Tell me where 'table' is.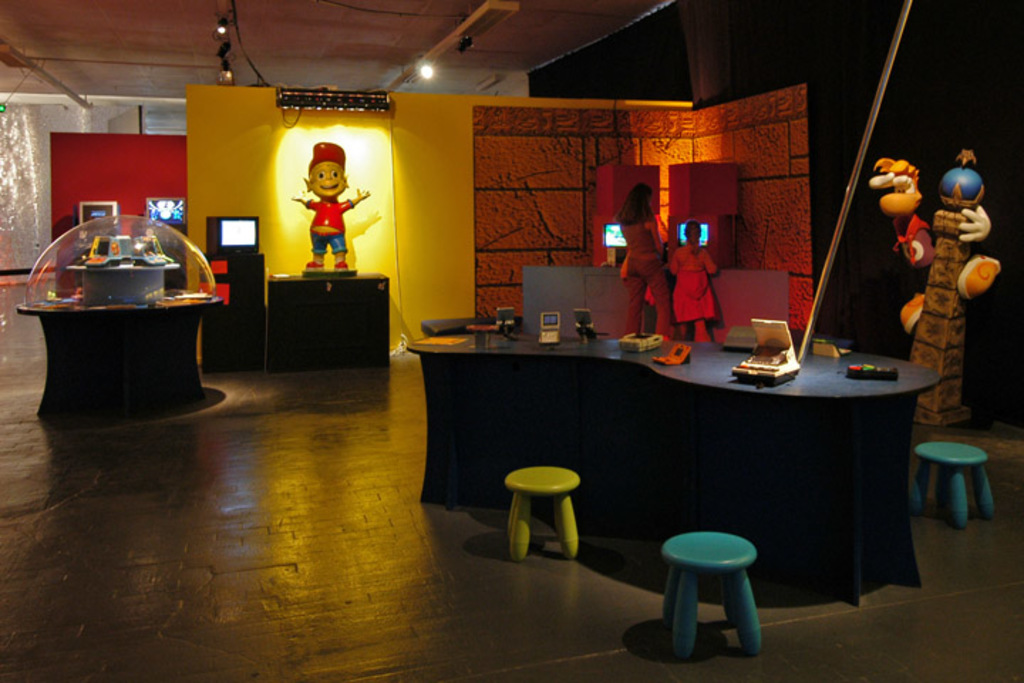
'table' is at (267, 275, 391, 374).
